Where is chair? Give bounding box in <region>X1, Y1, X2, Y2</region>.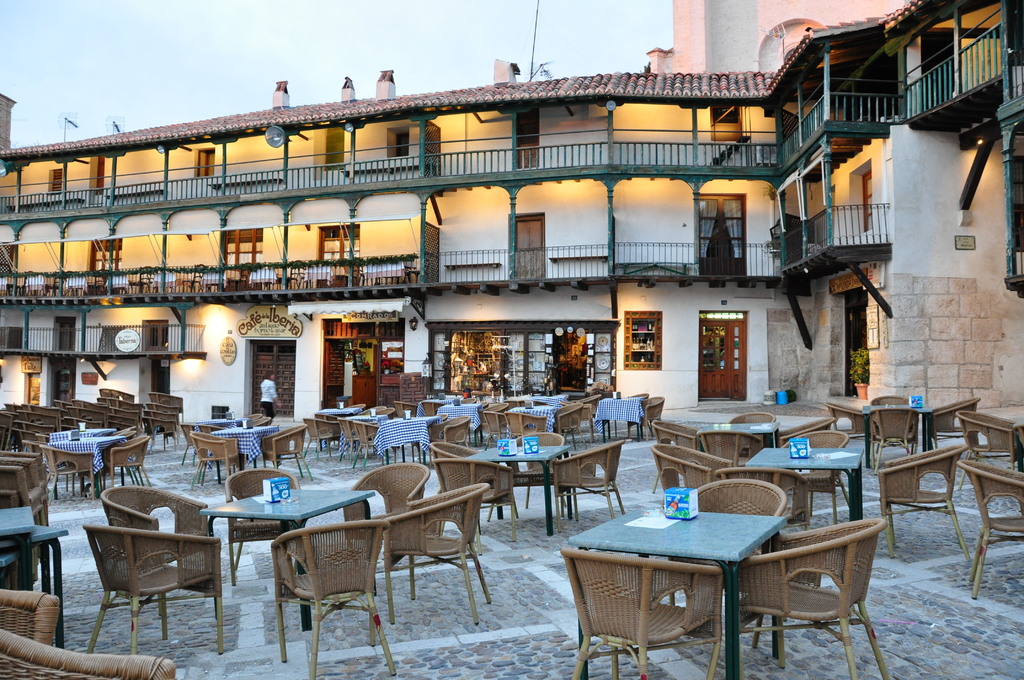
<region>724, 465, 812, 531</region>.
